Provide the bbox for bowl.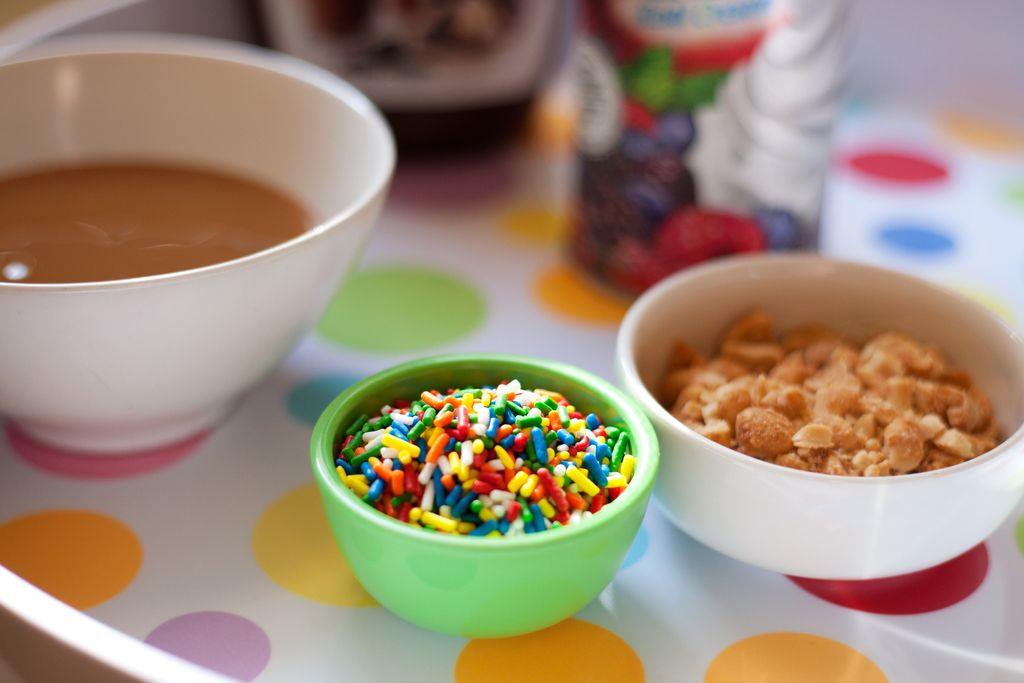
pyautogui.locateOnScreen(312, 353, 656, 639).
